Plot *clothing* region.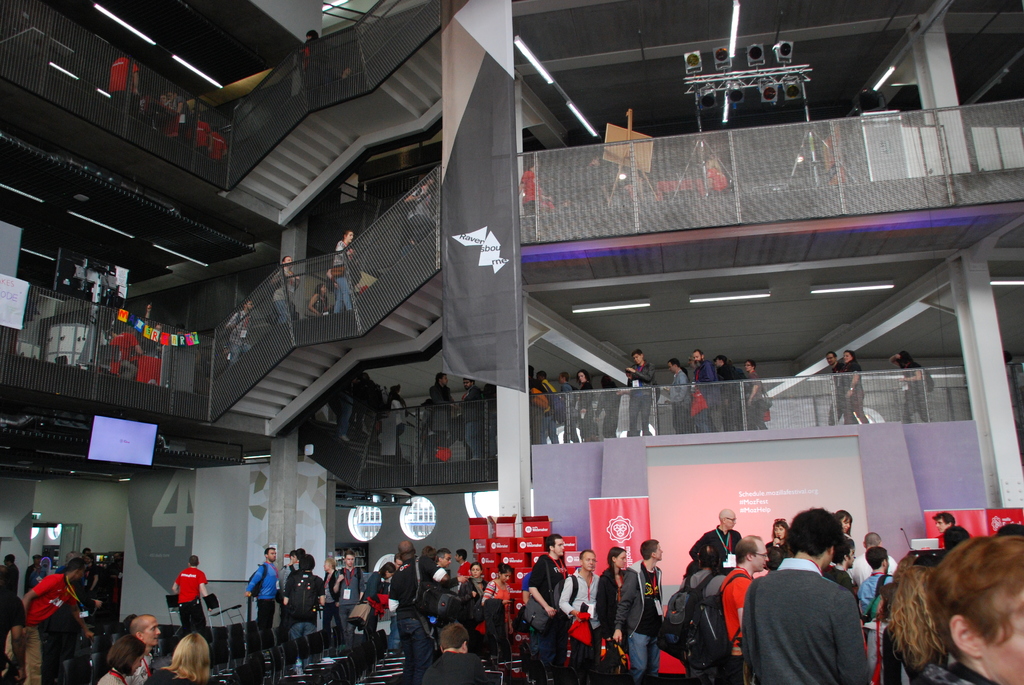
Plotted at (x1=273, y1=269, x2=292, y2=326).
